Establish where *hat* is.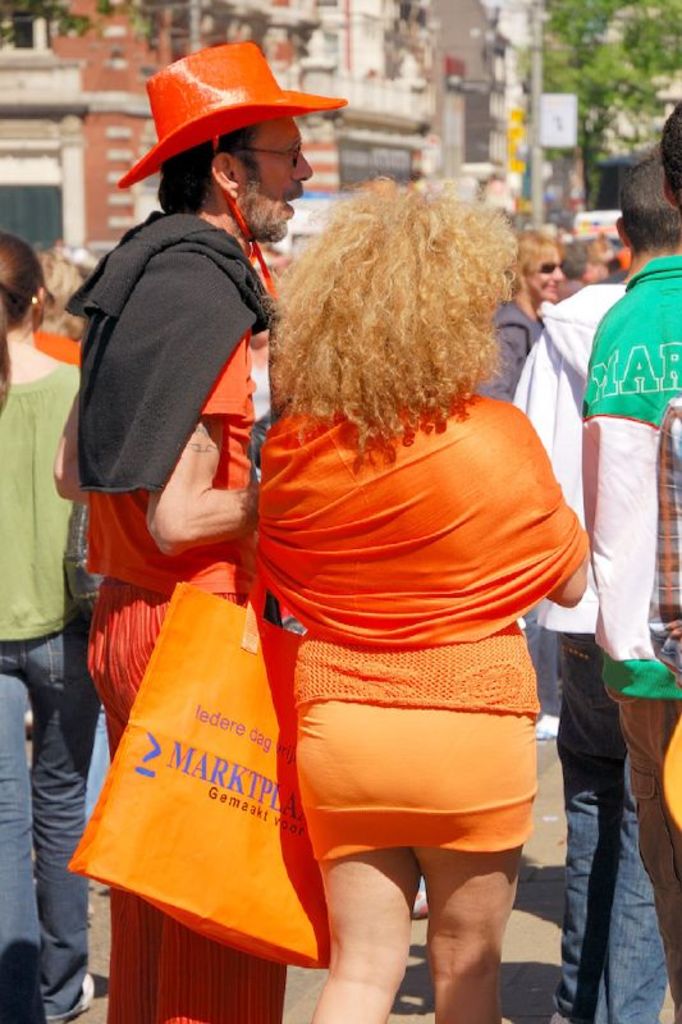
Established at <box>118,40,351,291</box>.
